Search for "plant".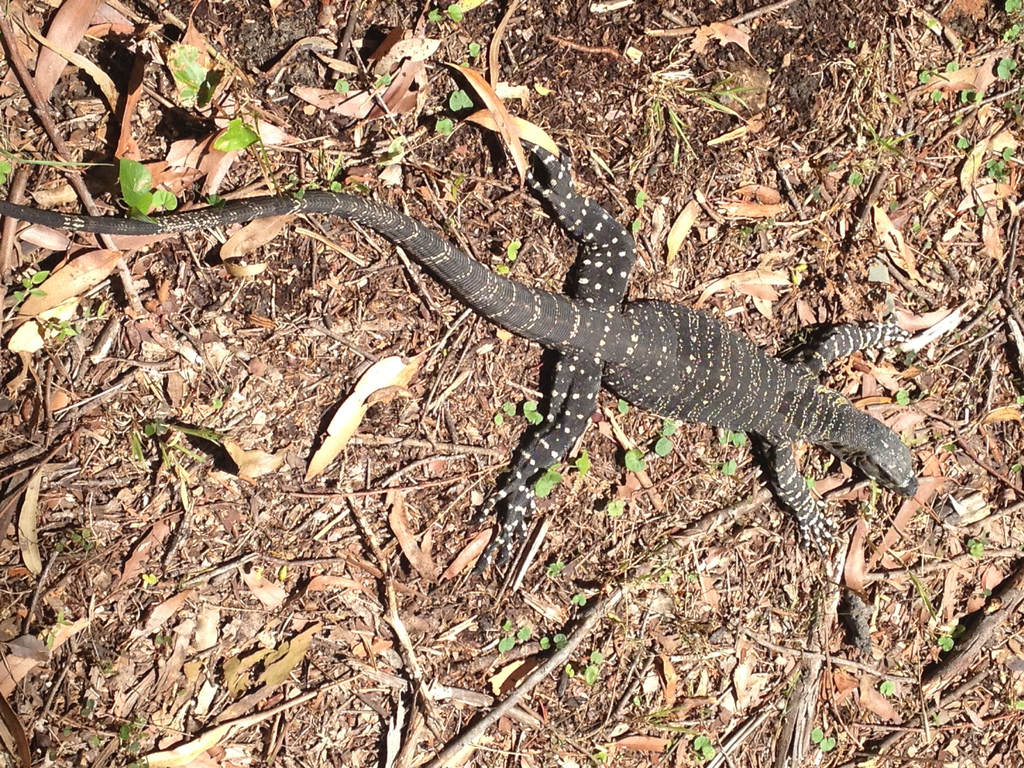
Found at (958, 85, 990, 105).
